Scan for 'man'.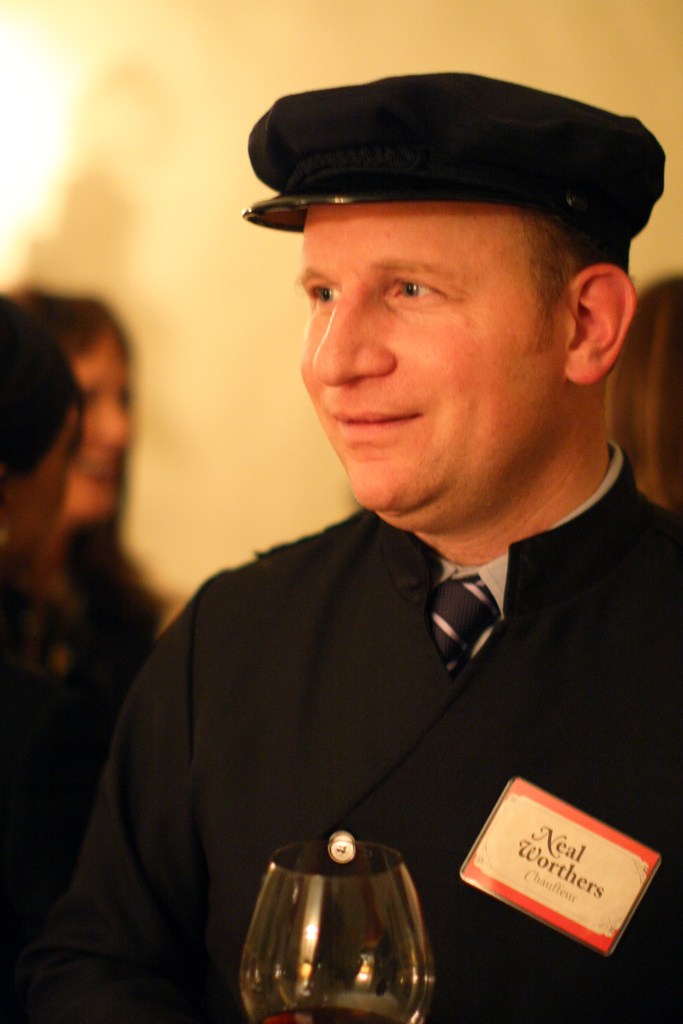
Scan result: <box>44,75,682,1023</box>.
